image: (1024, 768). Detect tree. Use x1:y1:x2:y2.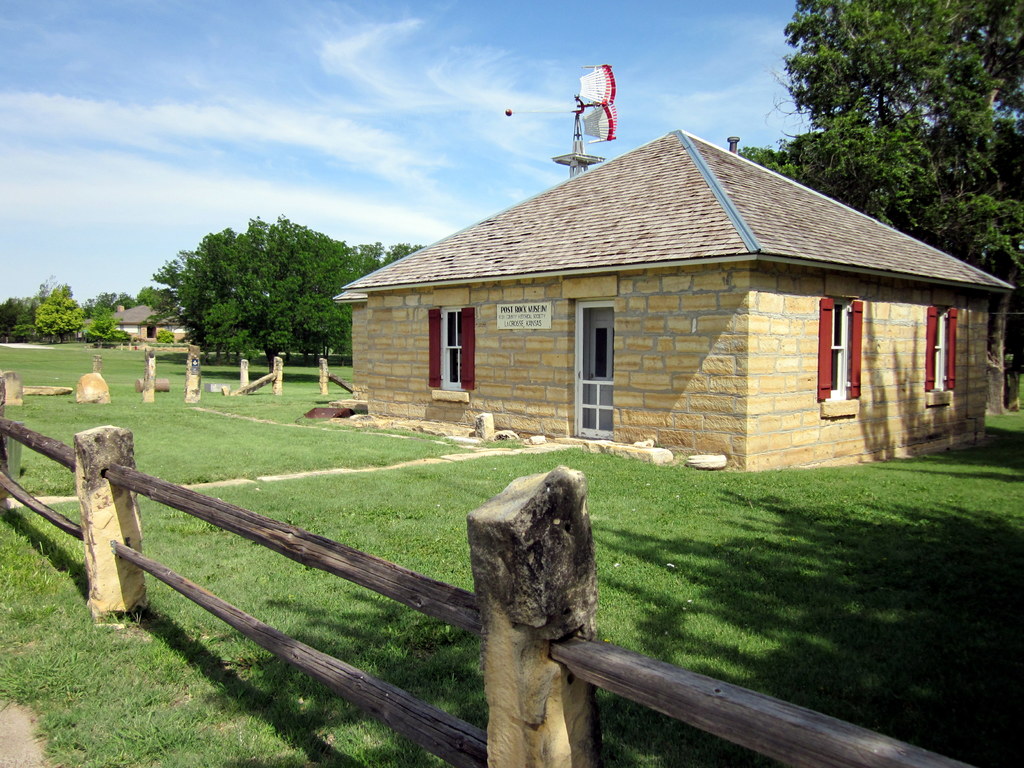
83:292:112:314.
